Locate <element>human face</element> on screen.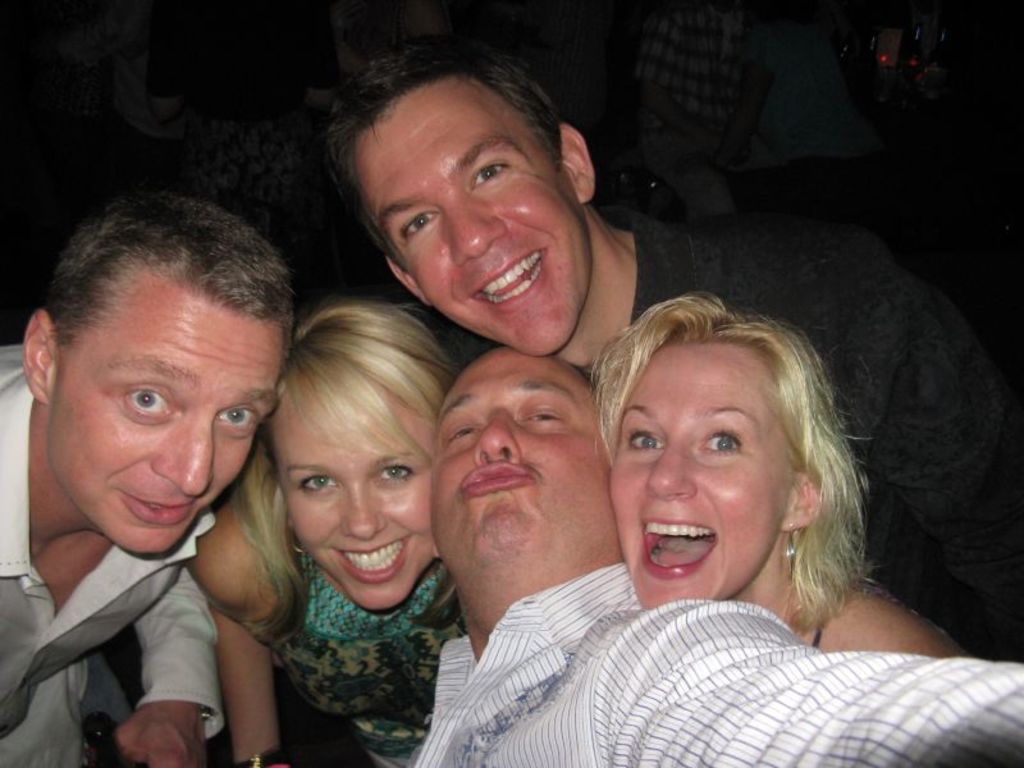
On screen at [left=608, top=332, right=797, bottom=609].
